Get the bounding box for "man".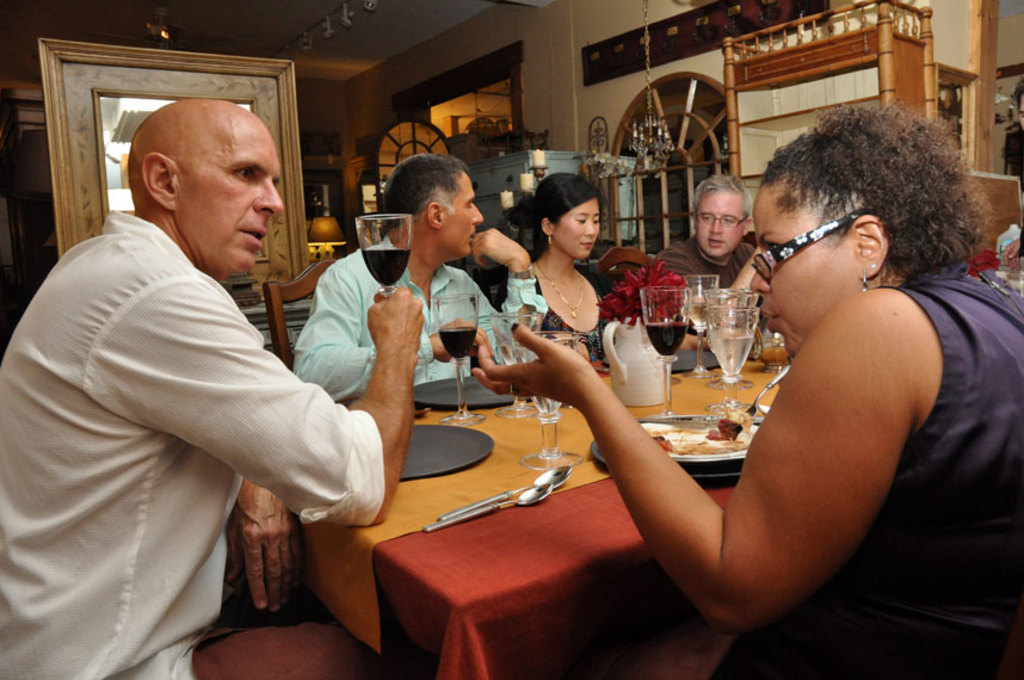
654/178/760/347.
